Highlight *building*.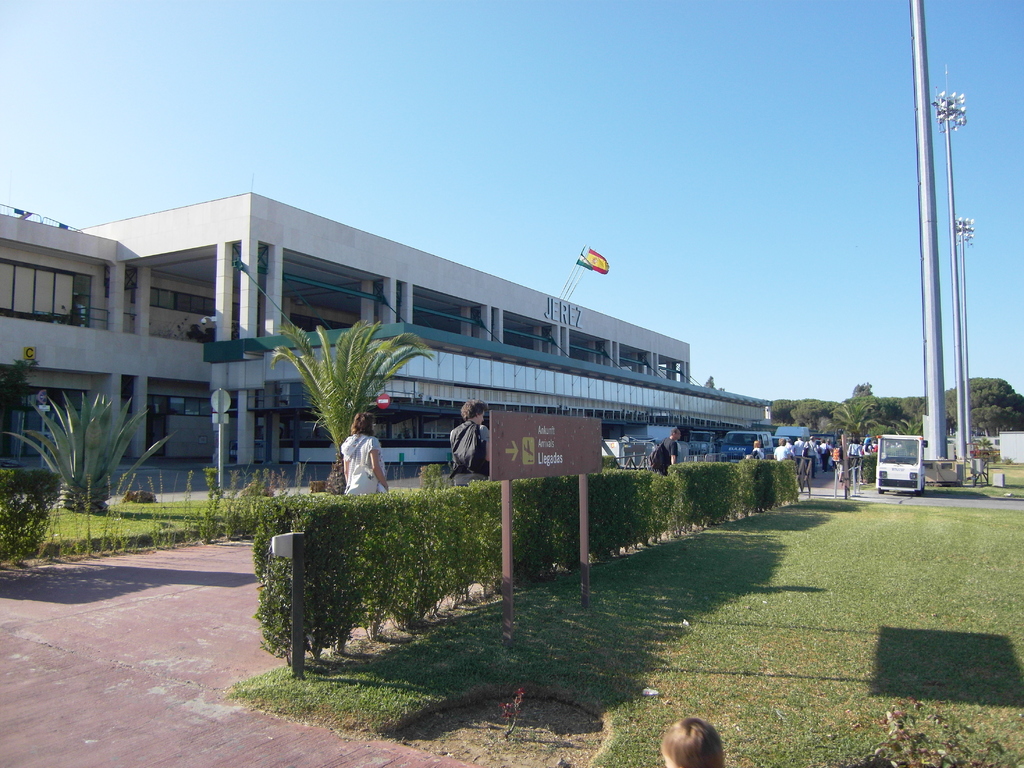
Highlighted region: l=0, t=191, r=761, b=465.
